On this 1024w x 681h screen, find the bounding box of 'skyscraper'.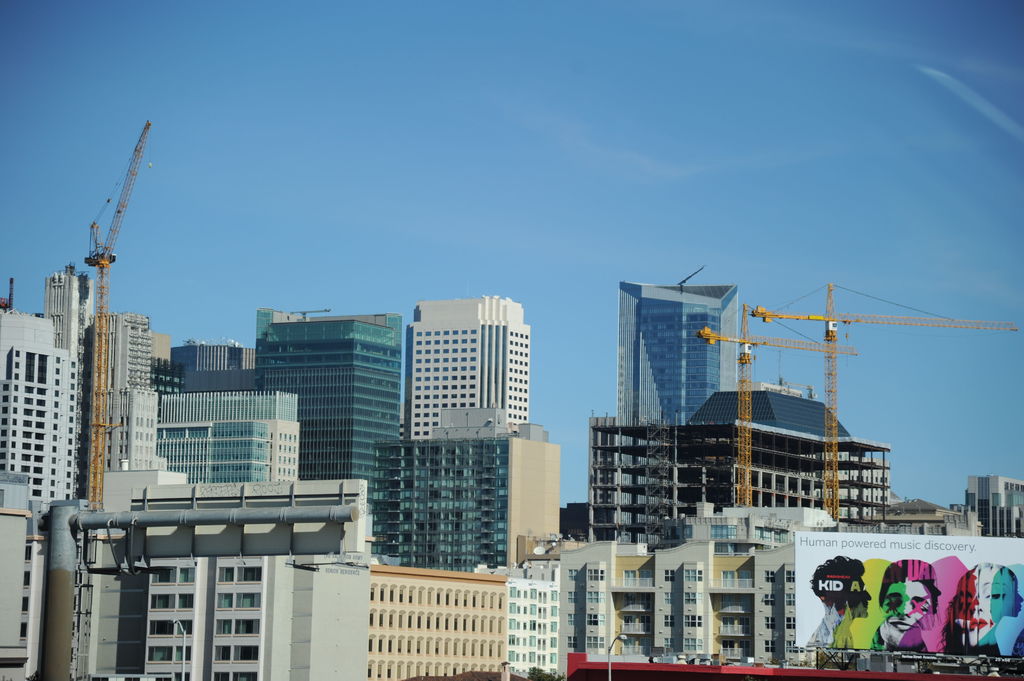
Bounding box: bbox=(611, 262, 753, 529).
